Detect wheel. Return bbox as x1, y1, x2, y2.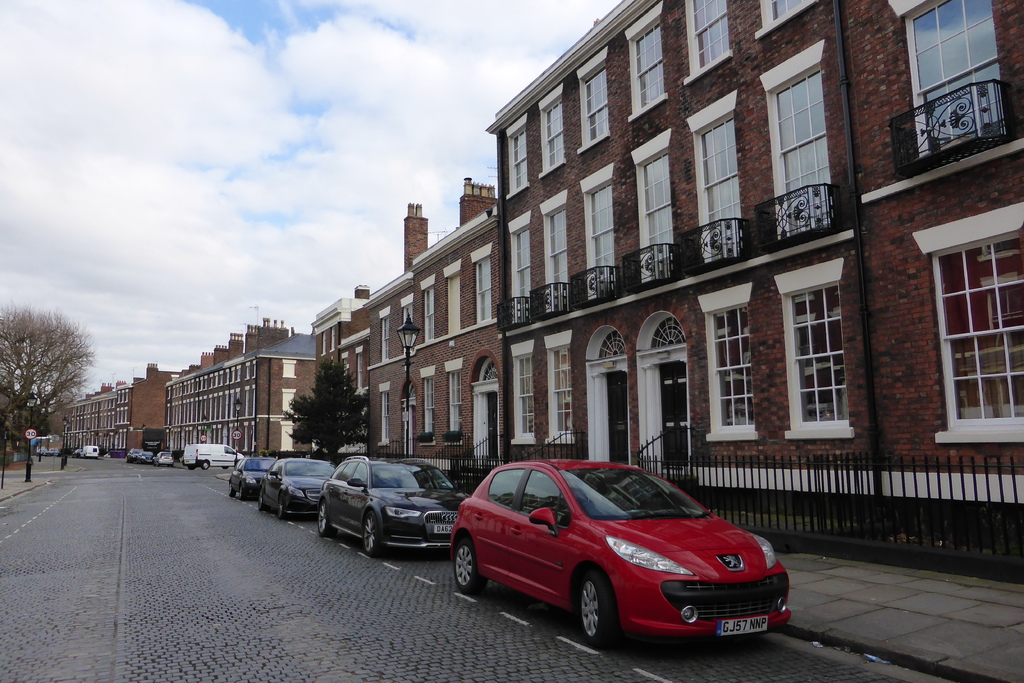
453, 541, 496, 594.
